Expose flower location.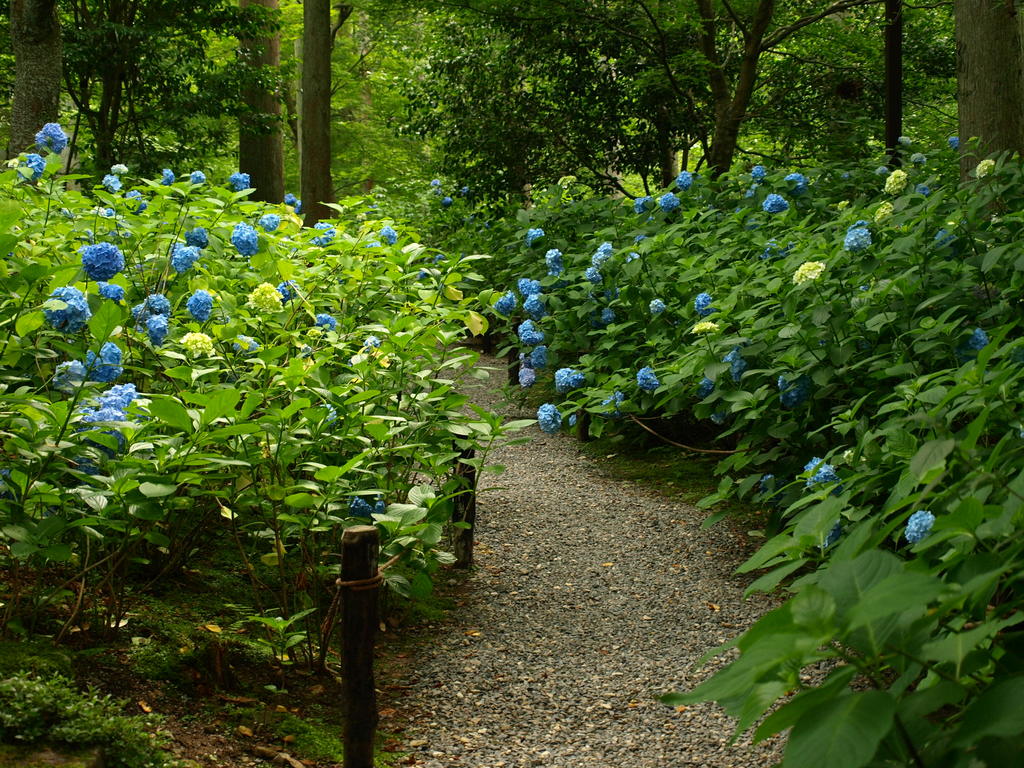
Exposed at (847, 227, 878, 250).
